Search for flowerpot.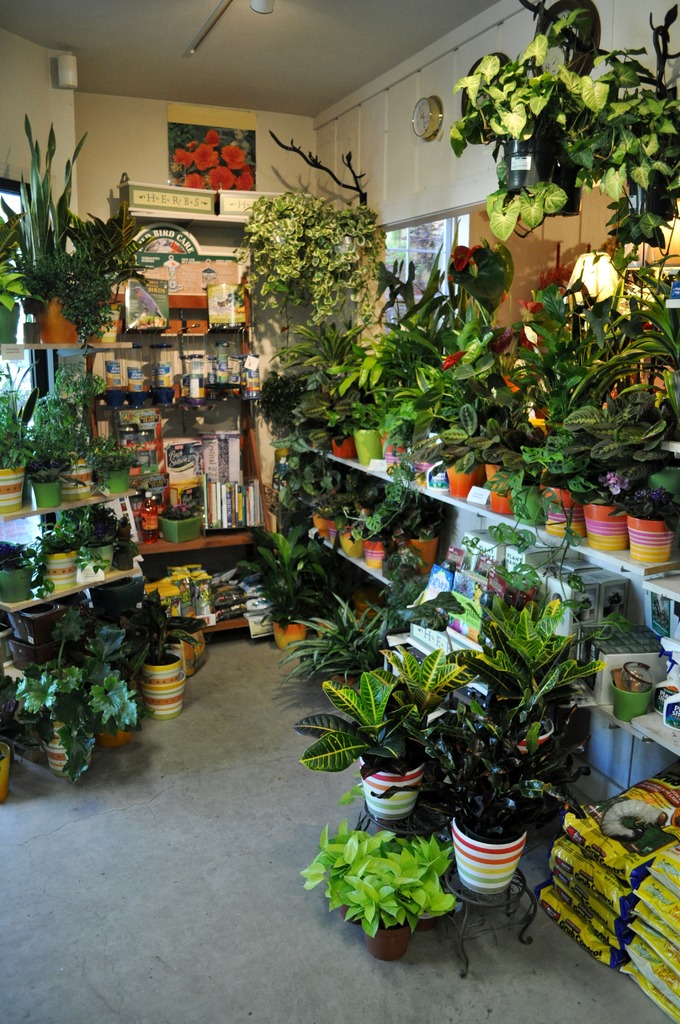
Found at 356 426 382 470.
